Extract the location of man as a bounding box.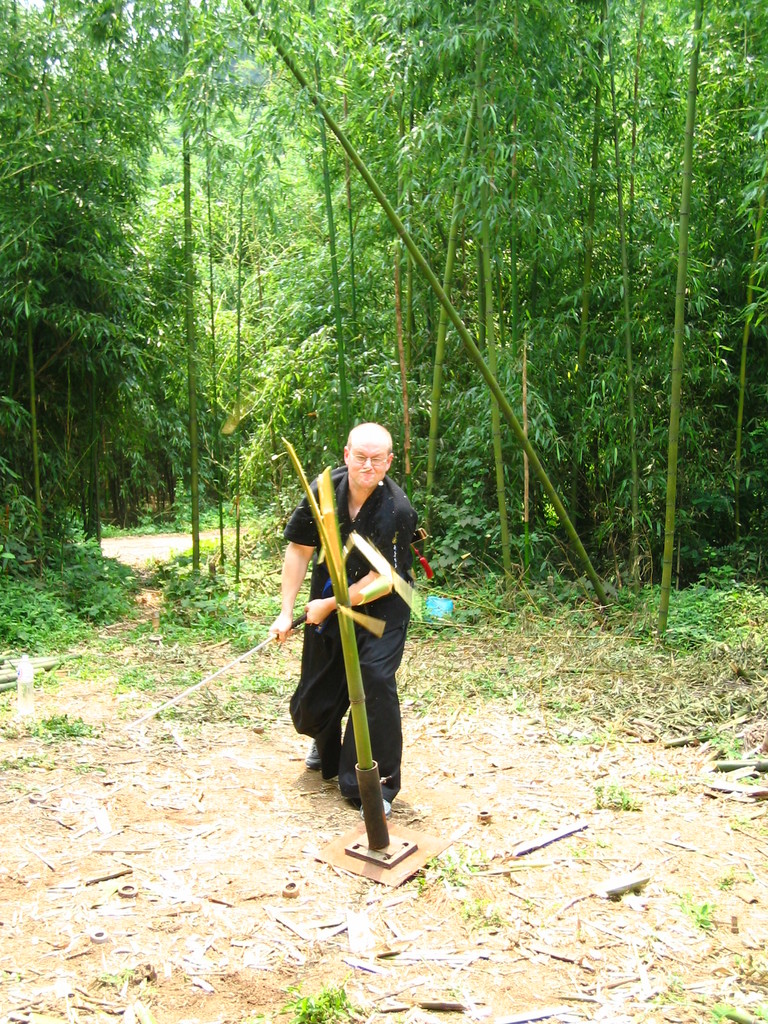
{"left": 273, "top": 418, "right": 438, "bottom": 848}.
